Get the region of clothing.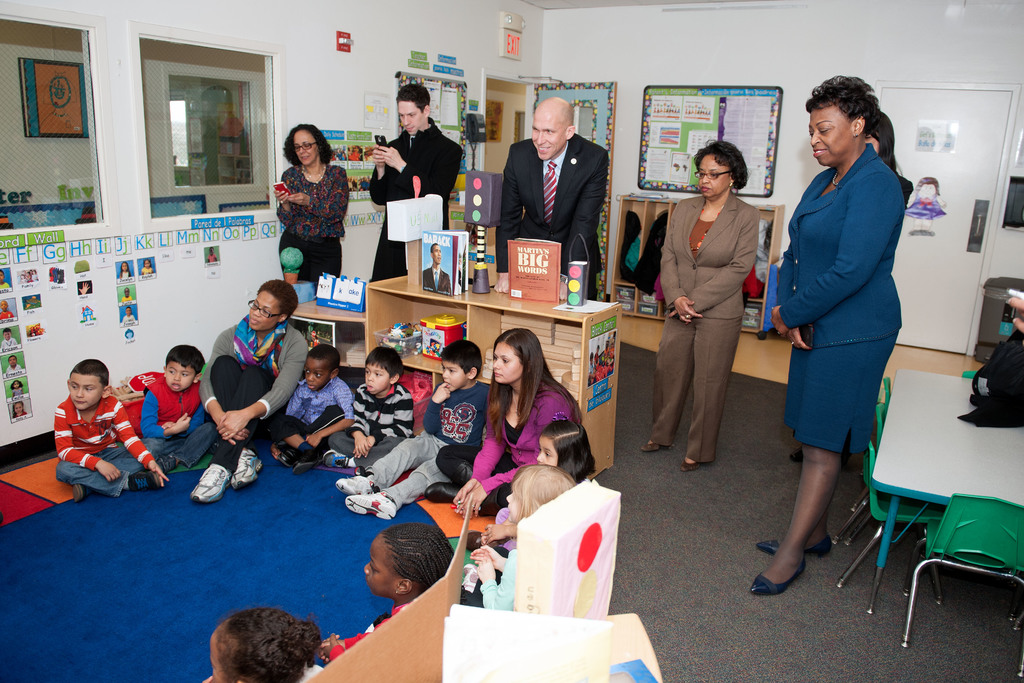
box(906, 193, 951, 220).
